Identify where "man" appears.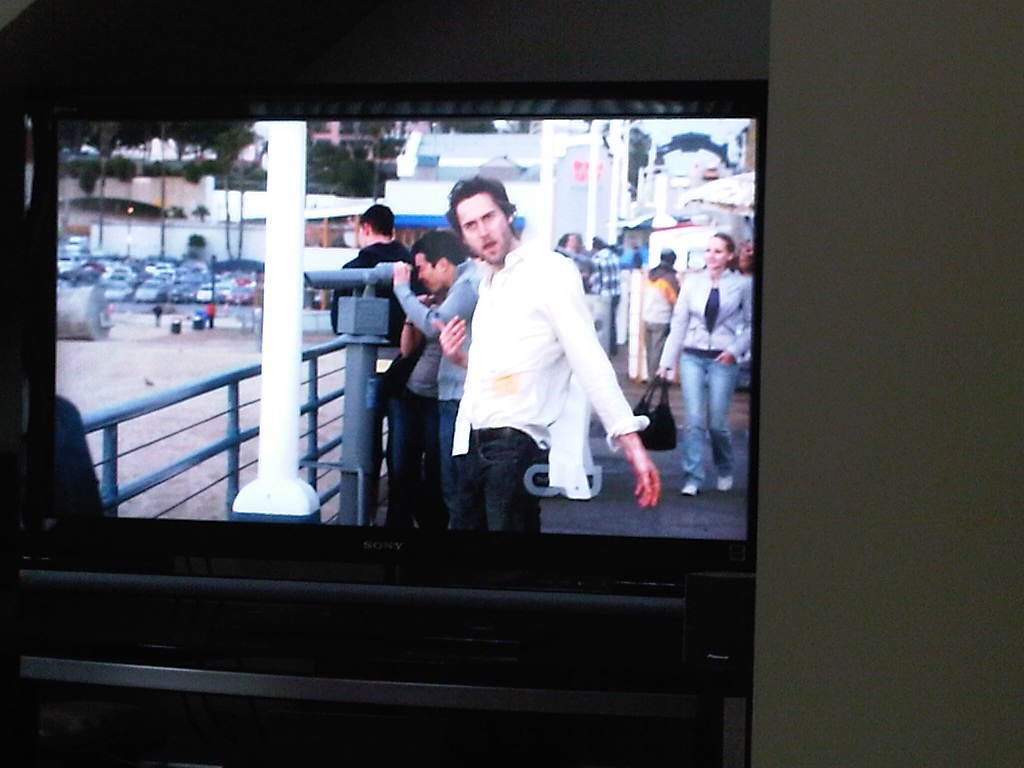
Appears at crop(417, 212, 671, 590).
